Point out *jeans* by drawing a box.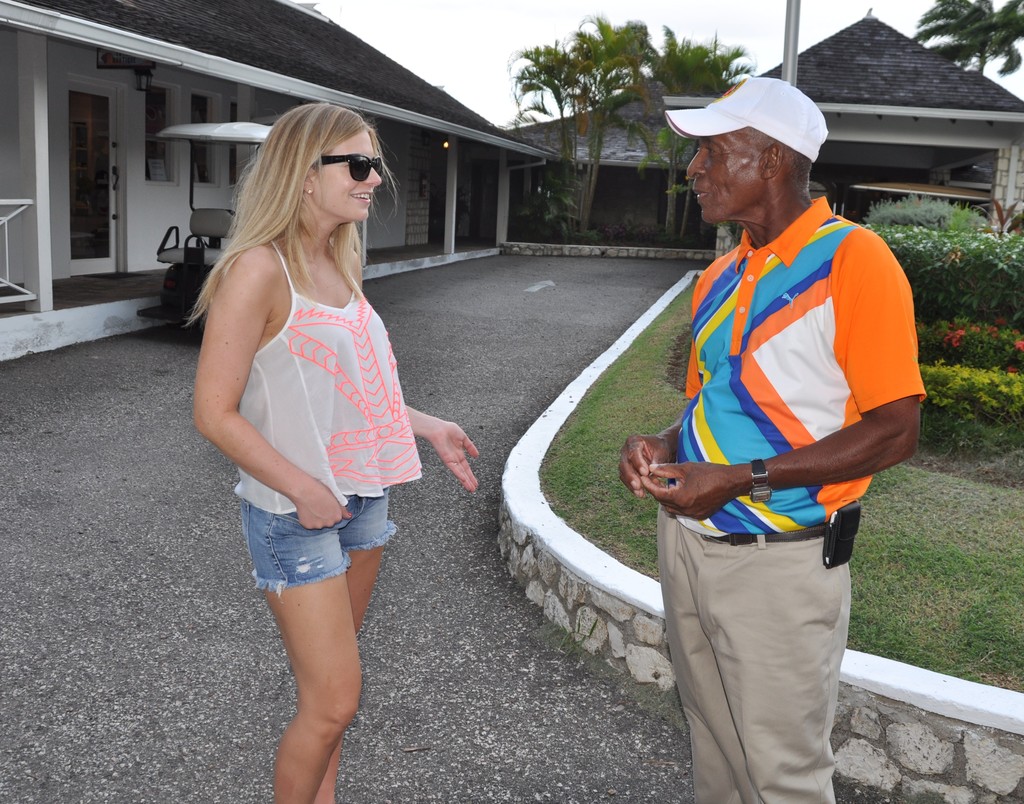
239,491,408,593.
